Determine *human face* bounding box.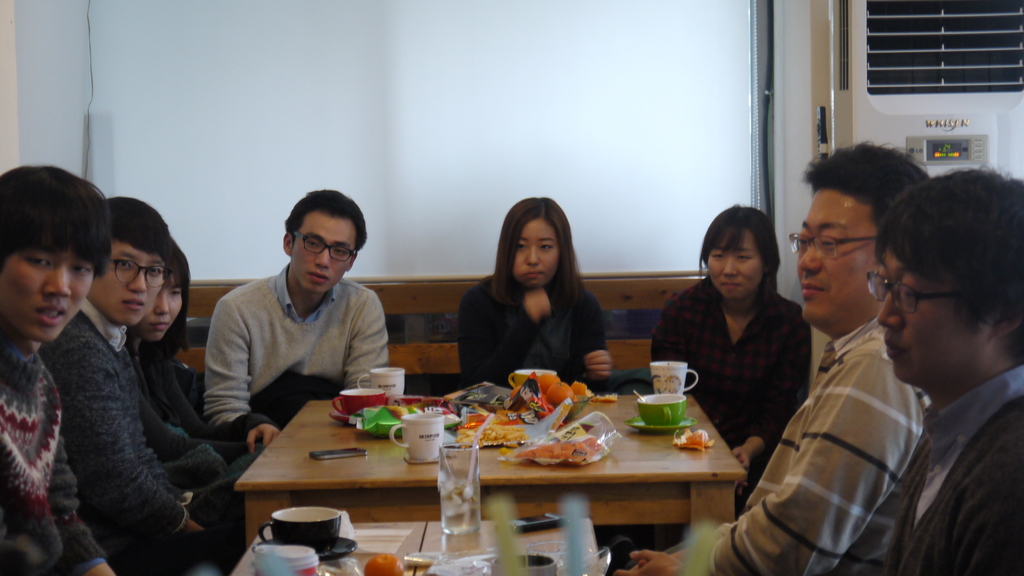
Determined: rect(293, 214, 359, 294).
